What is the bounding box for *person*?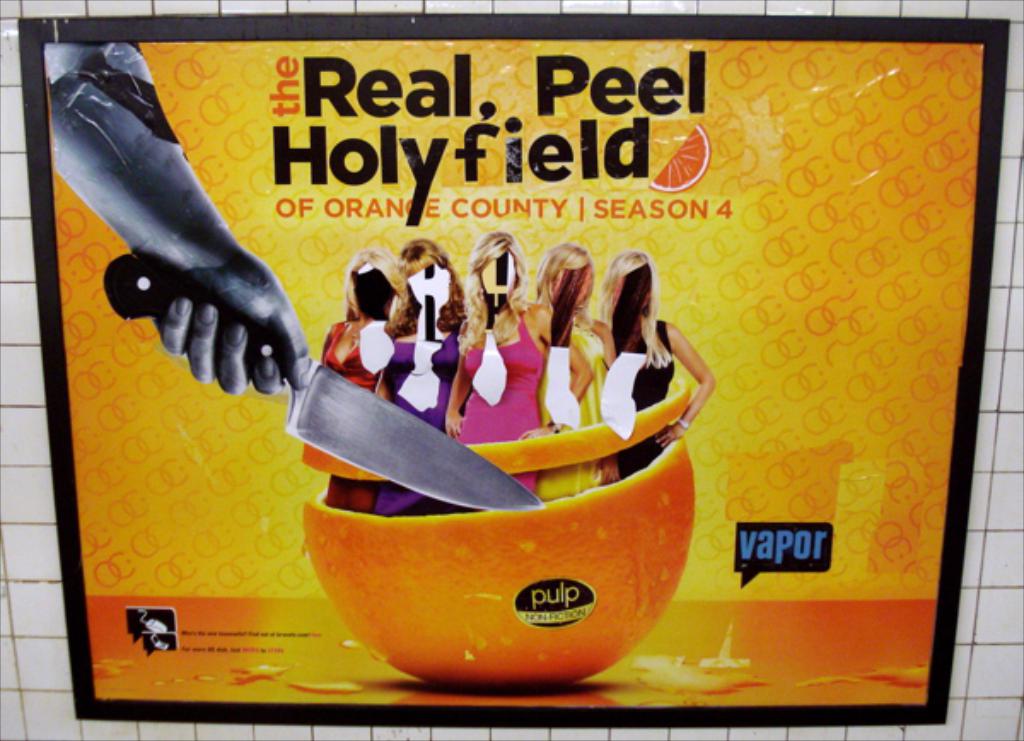
select_region(597, 246, 717, 483).
